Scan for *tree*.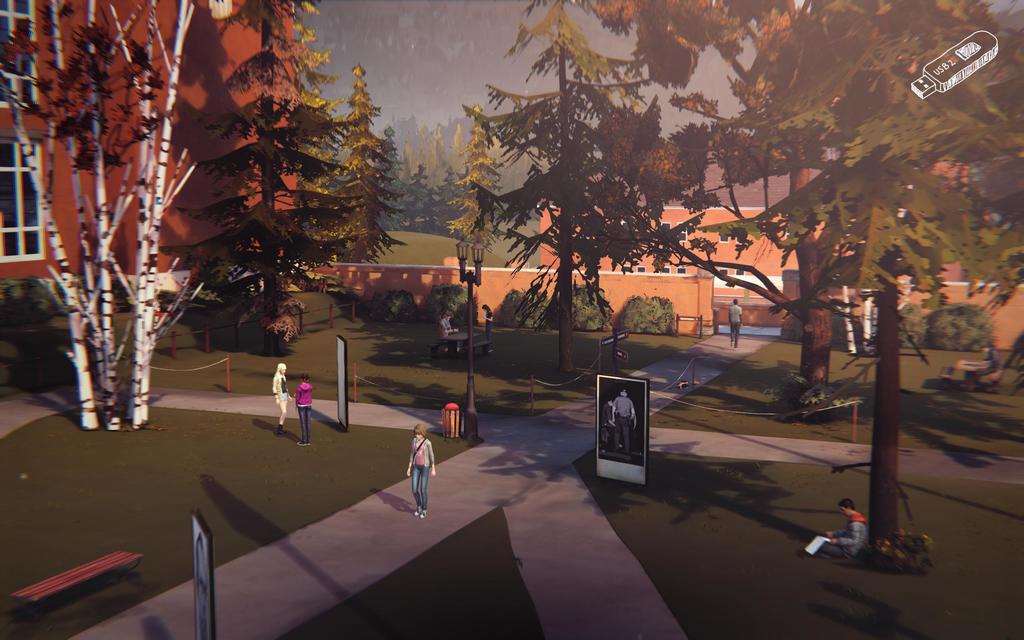
Scan result: box(323, 59, 409, 266).
